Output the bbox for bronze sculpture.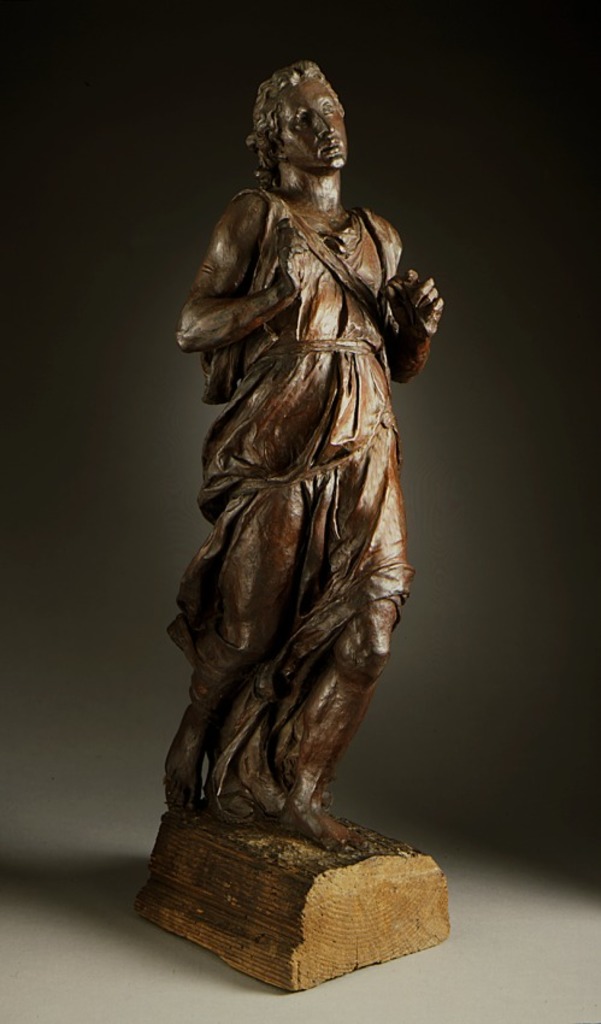
box(157, 39, 446, 899).
